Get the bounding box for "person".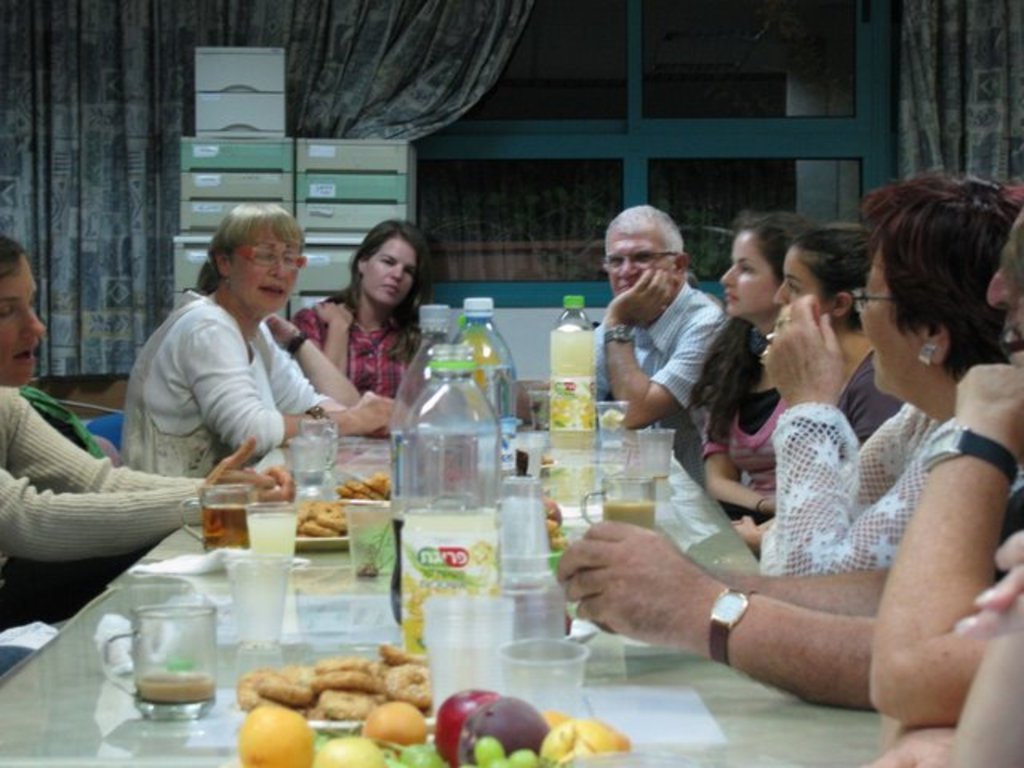
l=290, t=216, r=435, b=435.
